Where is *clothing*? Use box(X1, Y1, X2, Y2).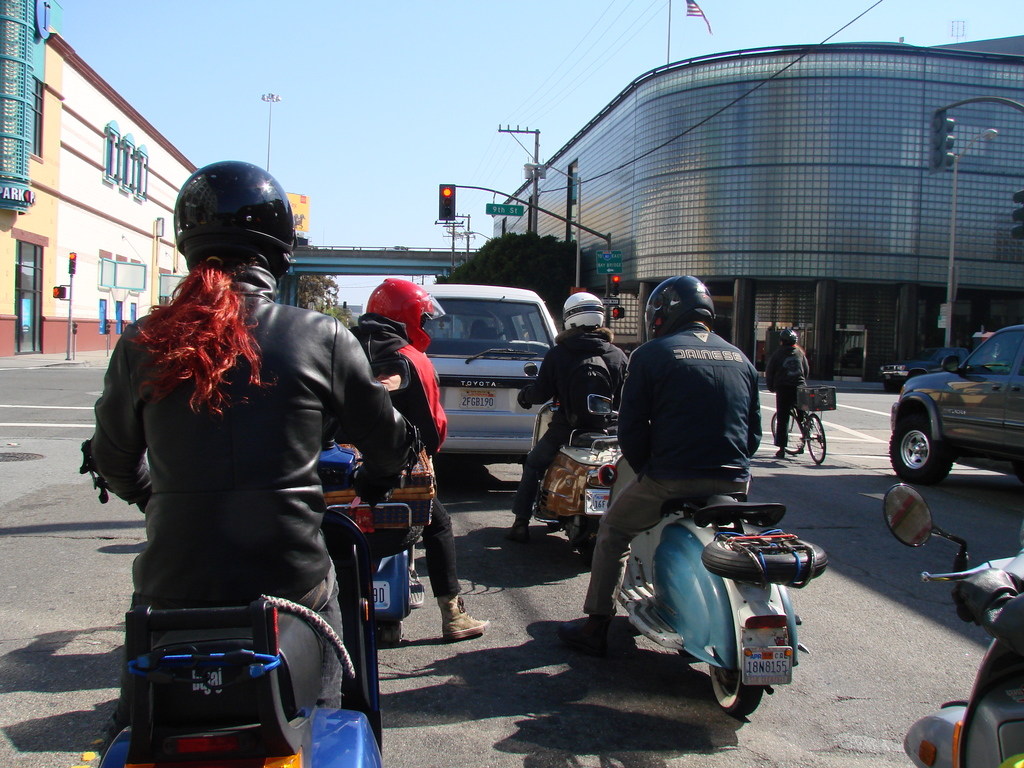
box(342, 270, 450, 582).
